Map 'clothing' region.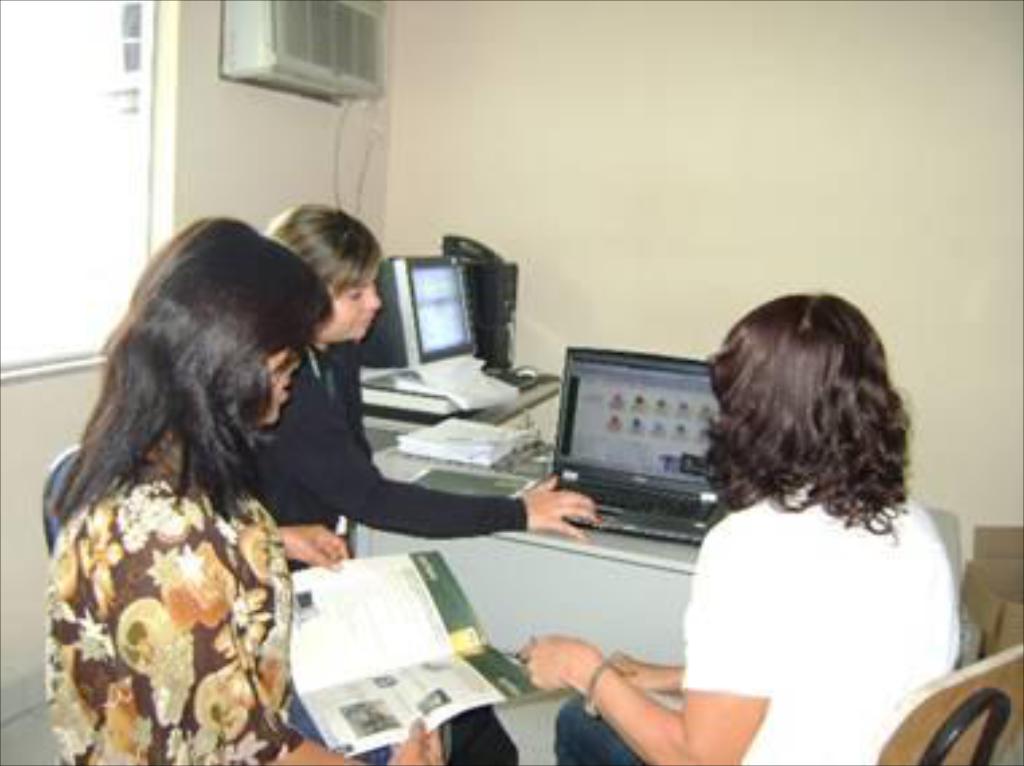
Mapped to [left=648, top=414, right=978, bottom=747].
